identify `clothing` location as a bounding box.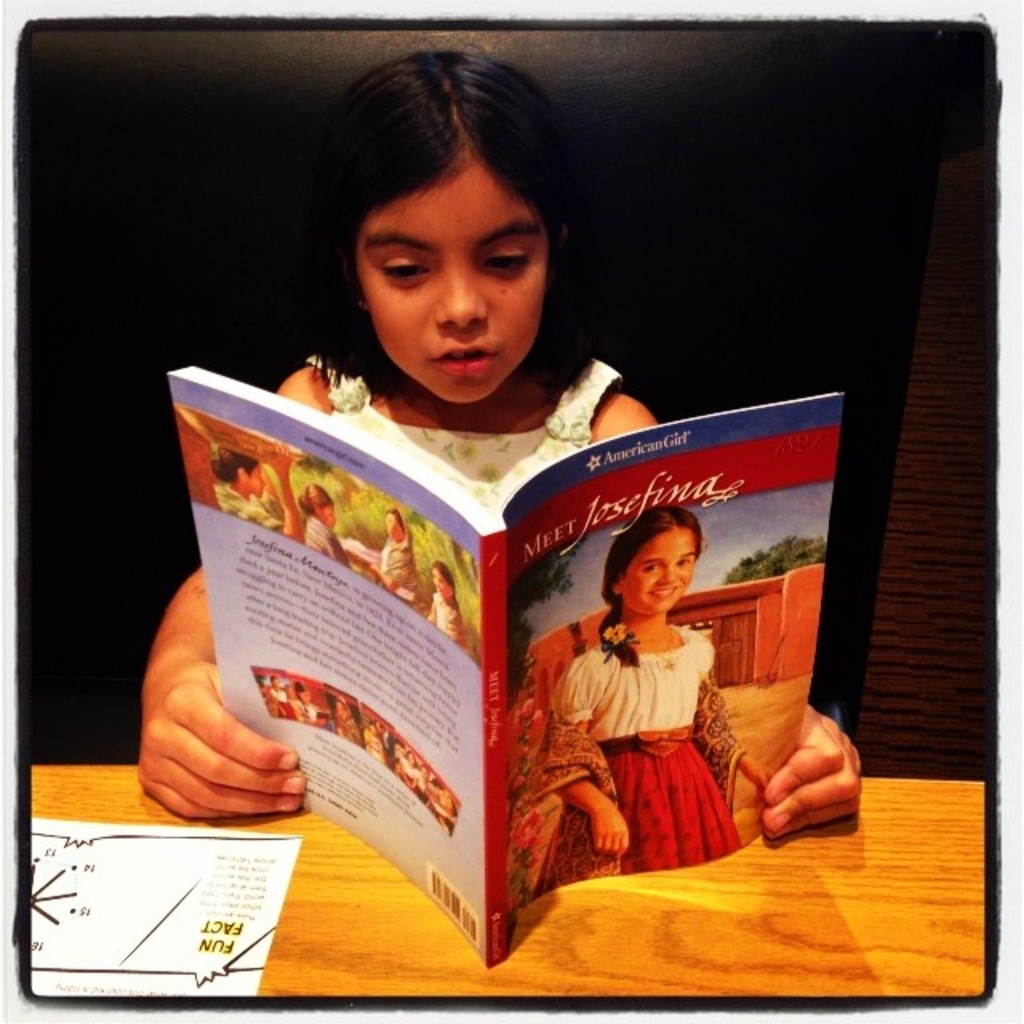
detection(426, 594, 474, 659).
